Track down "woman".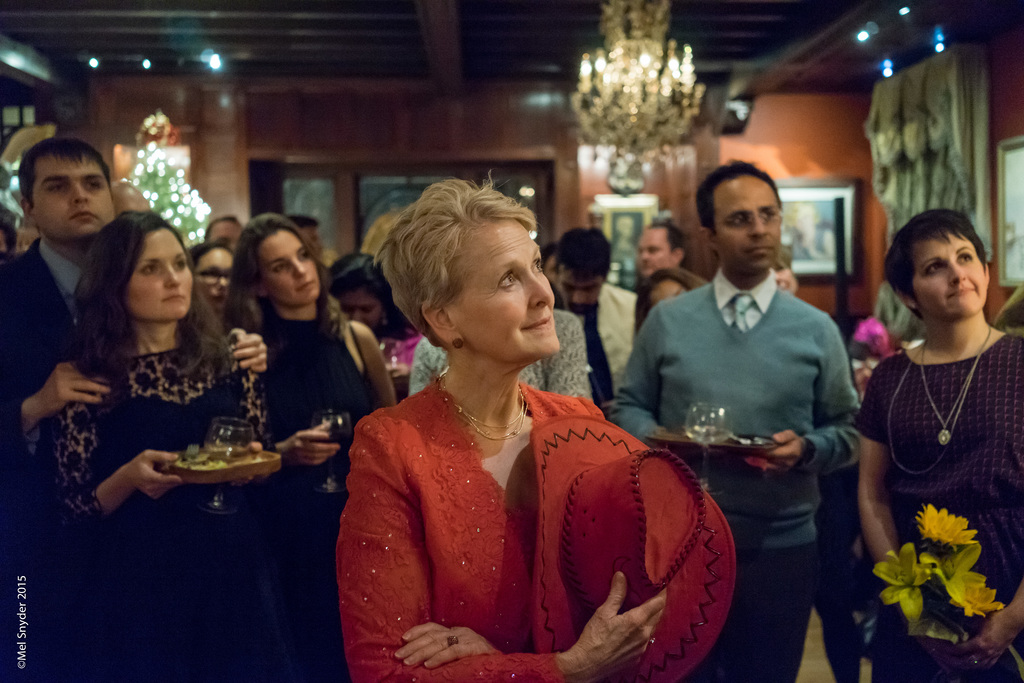
Tracked to l=28, t=224, r=271, b=641.
